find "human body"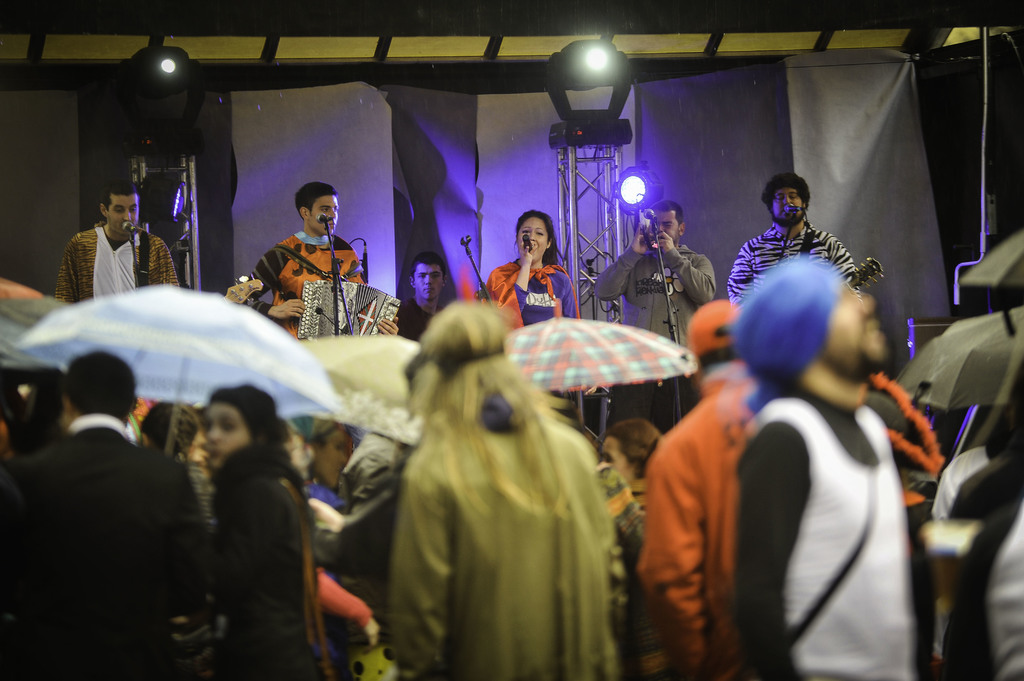
pyautogui.locateOnScreen(713, 254, 945, 680)
